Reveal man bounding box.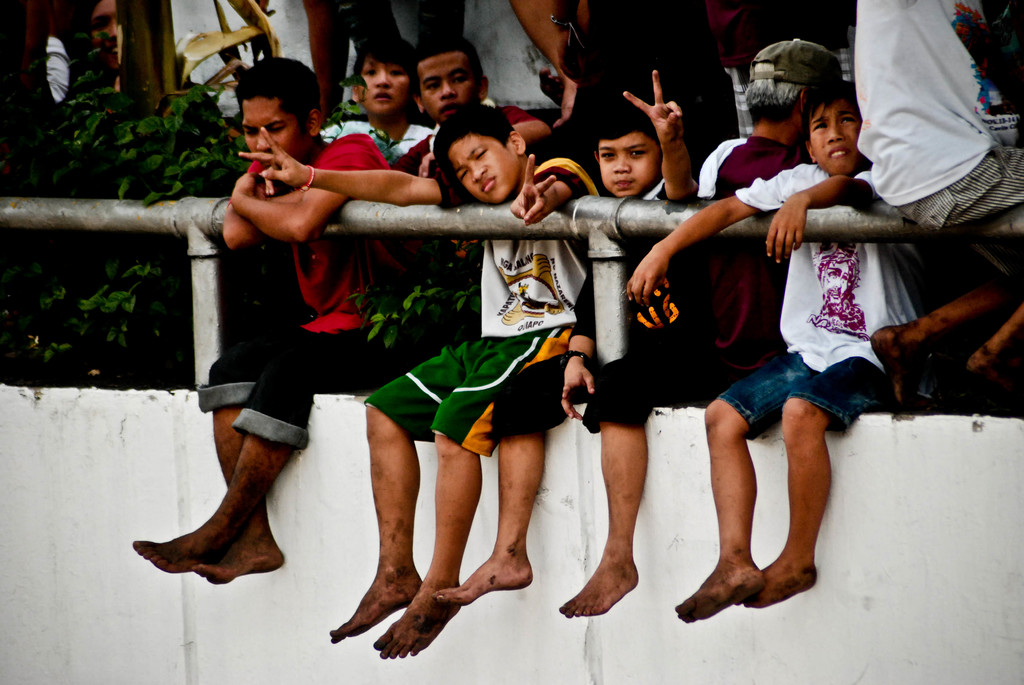
Revealed: region(135, 65, 412, 591).
